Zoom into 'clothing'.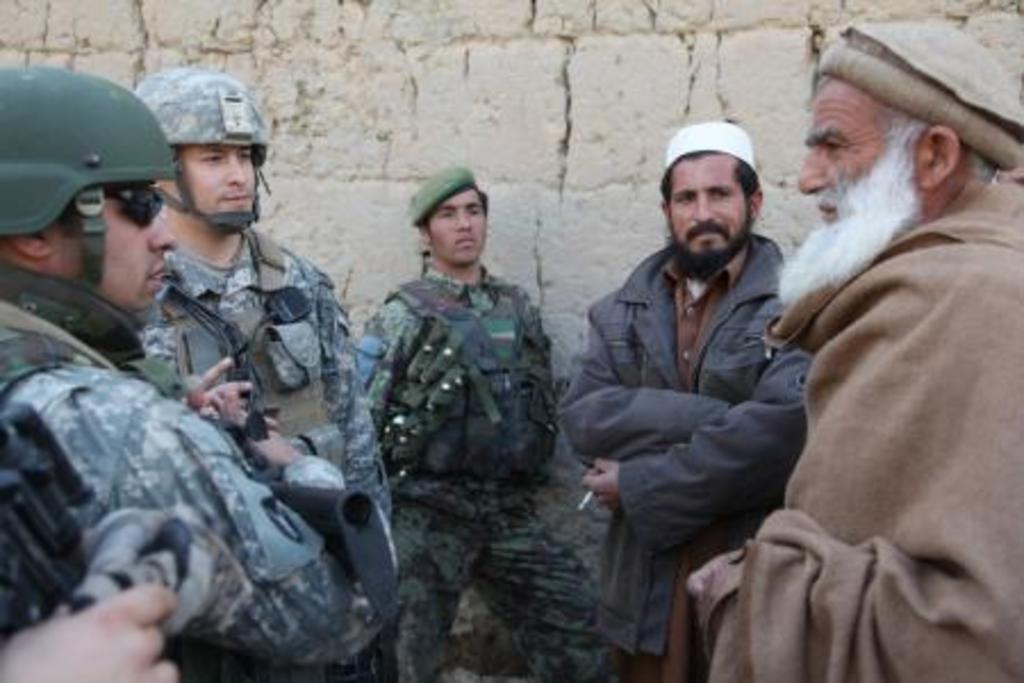
Zoom target: rect(553, 216, 817, 681).
